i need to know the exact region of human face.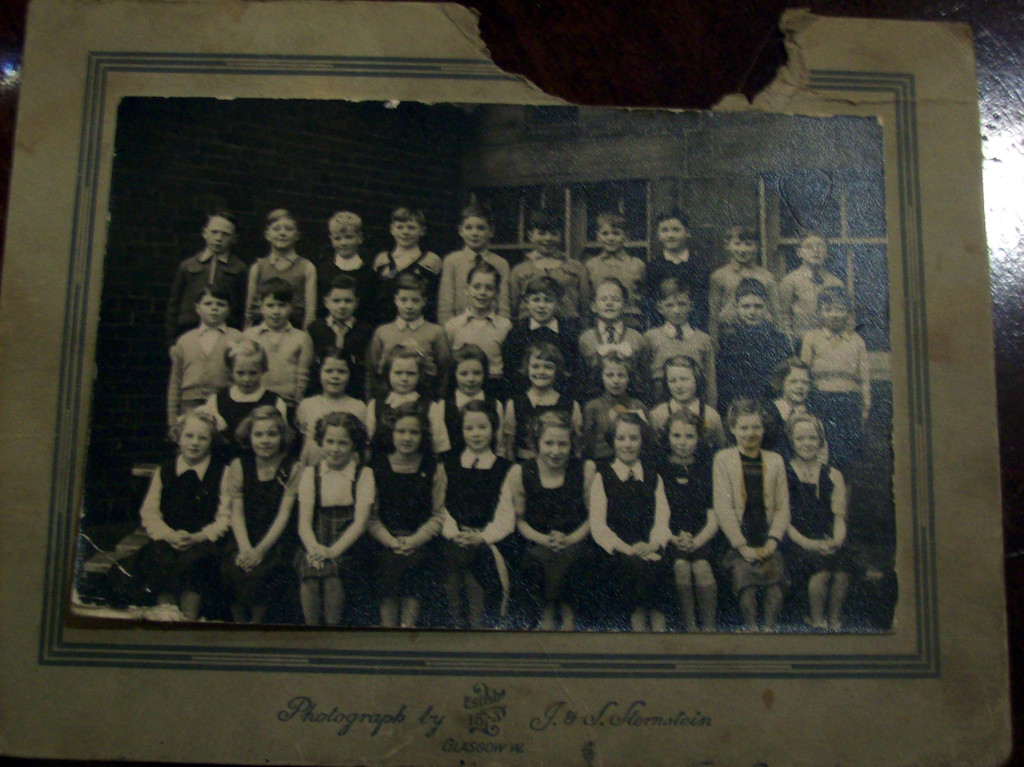
Region: [left=666, top=363, right=697, bottom=399].
